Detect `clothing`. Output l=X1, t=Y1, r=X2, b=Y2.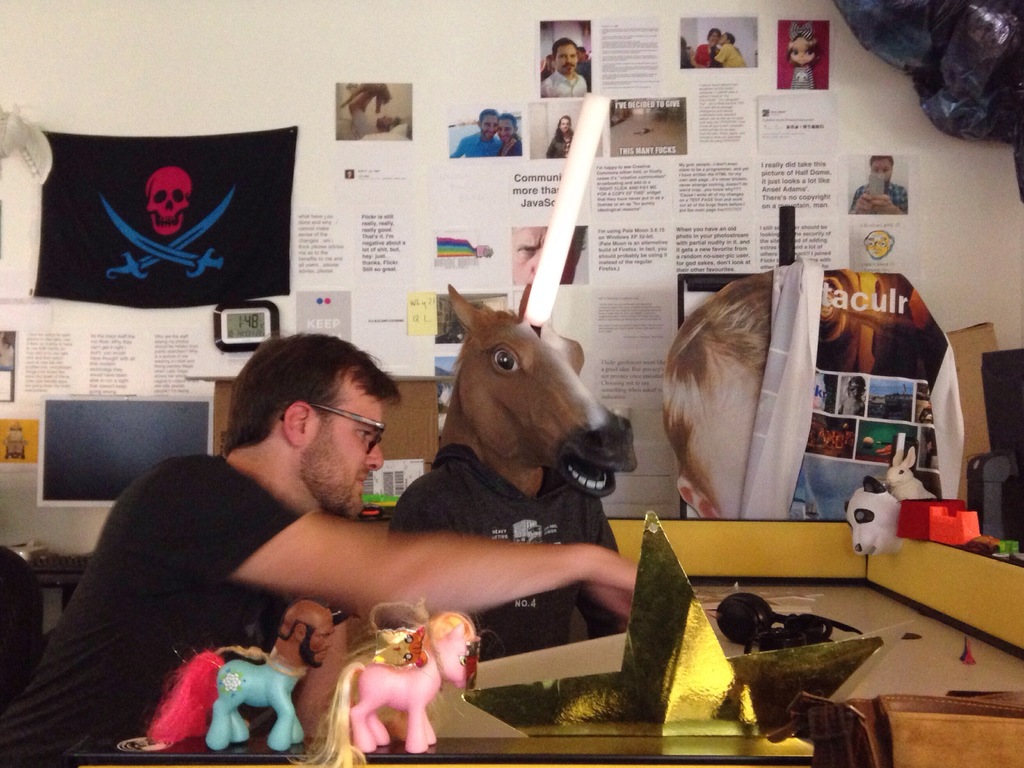
l=790, t=23, r=813, b=45.
